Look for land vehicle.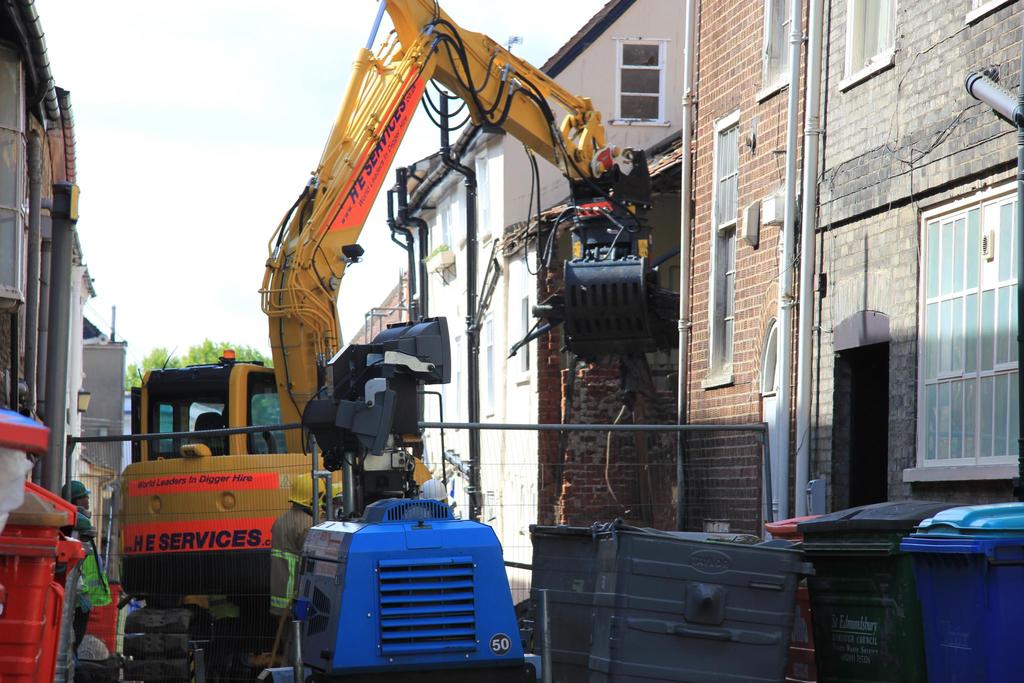
Found: [119, 0, 657, 682].
